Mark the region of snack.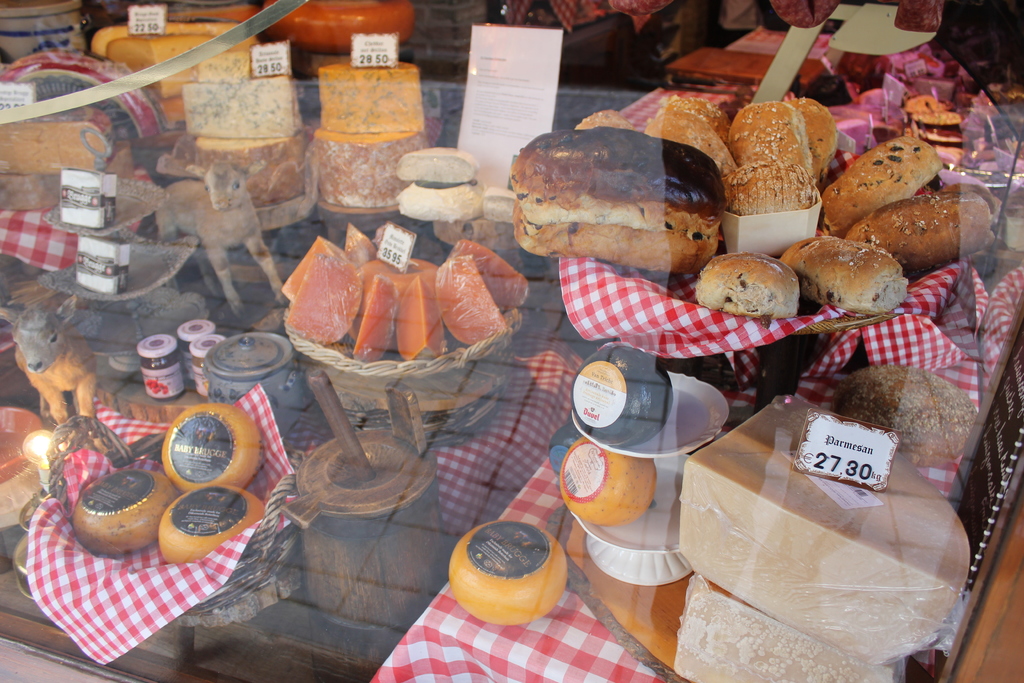
Region: <bbox>833, 357, 976, 459</bbox>.
